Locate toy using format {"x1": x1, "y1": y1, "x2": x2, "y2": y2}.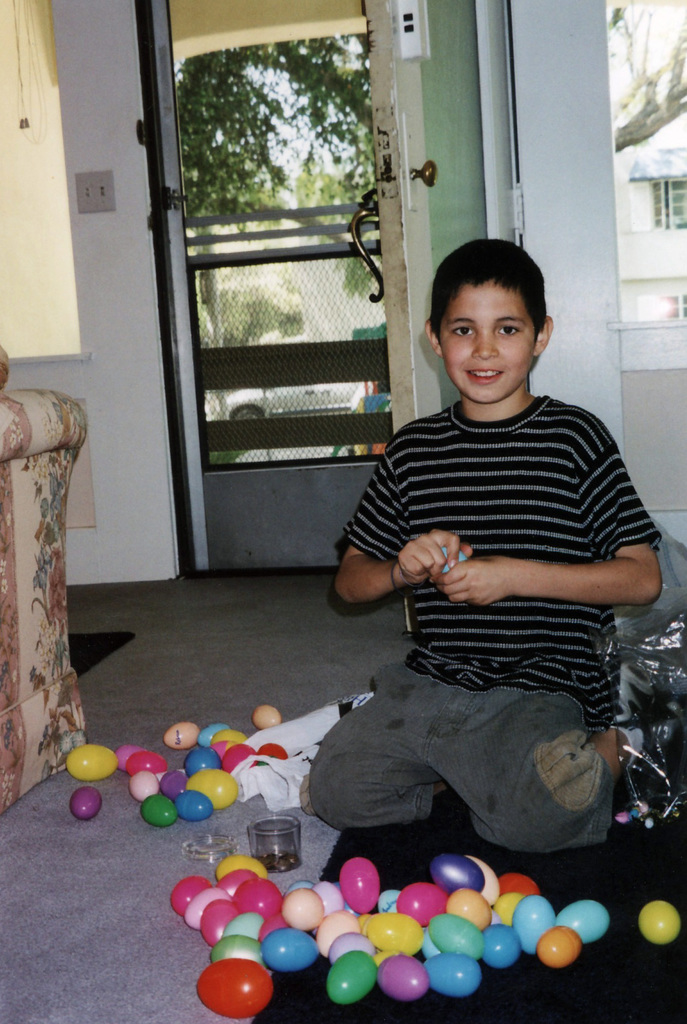
{"x1": 428, "y1": 540, "x2": 478, "y2": 580}.
